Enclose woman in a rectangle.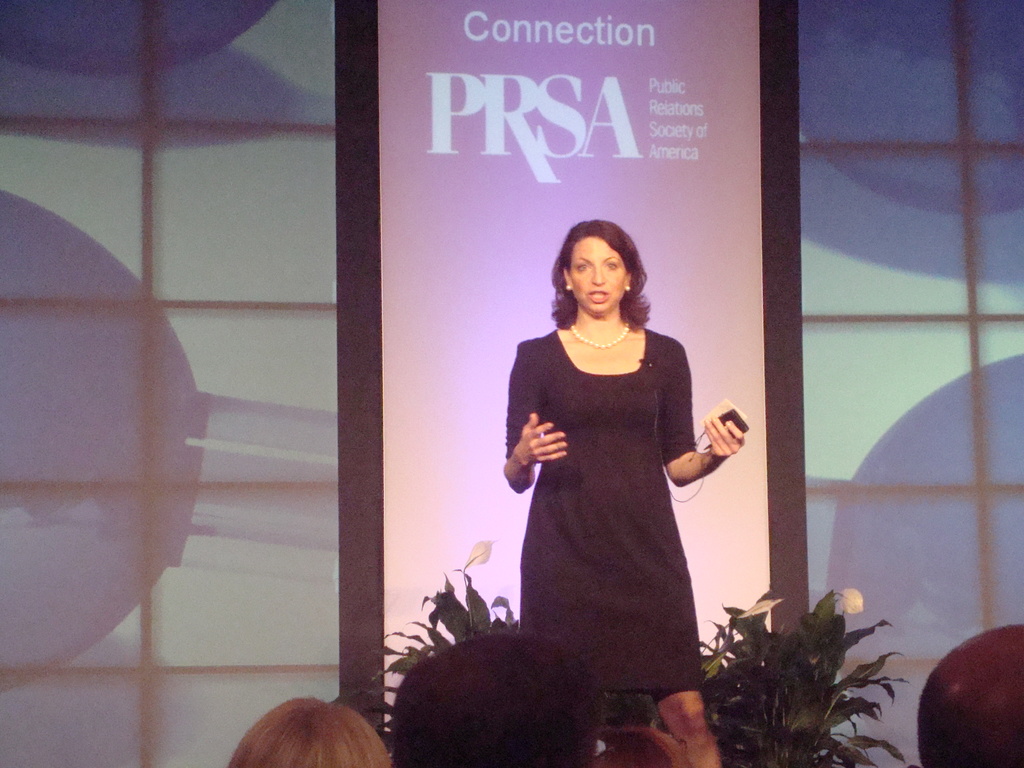
locate(499, 216, 735, 705).
